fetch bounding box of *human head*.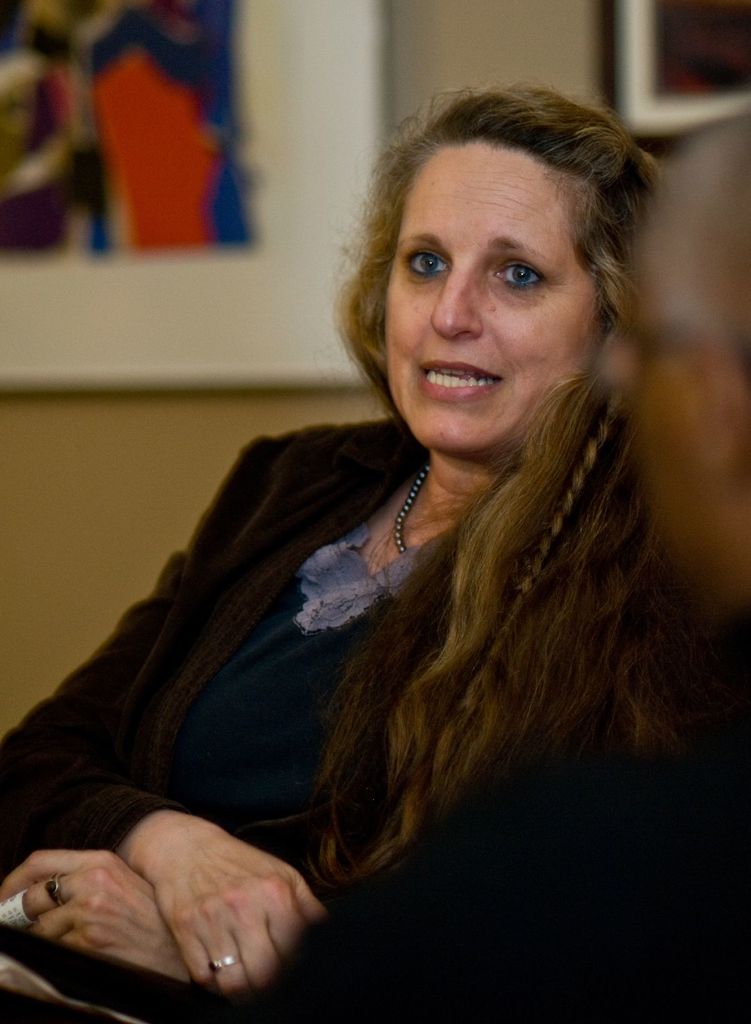
Bbox: box(339, 80, 665, 476).
